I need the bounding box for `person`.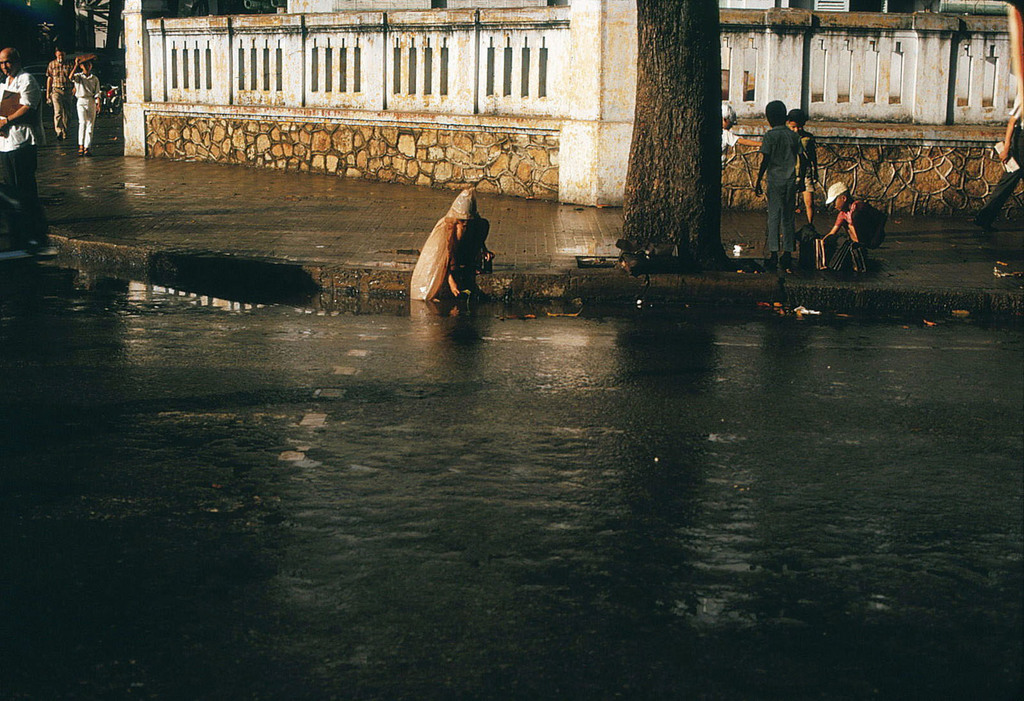
Here it is: crop(40, 43, 83, 148).
